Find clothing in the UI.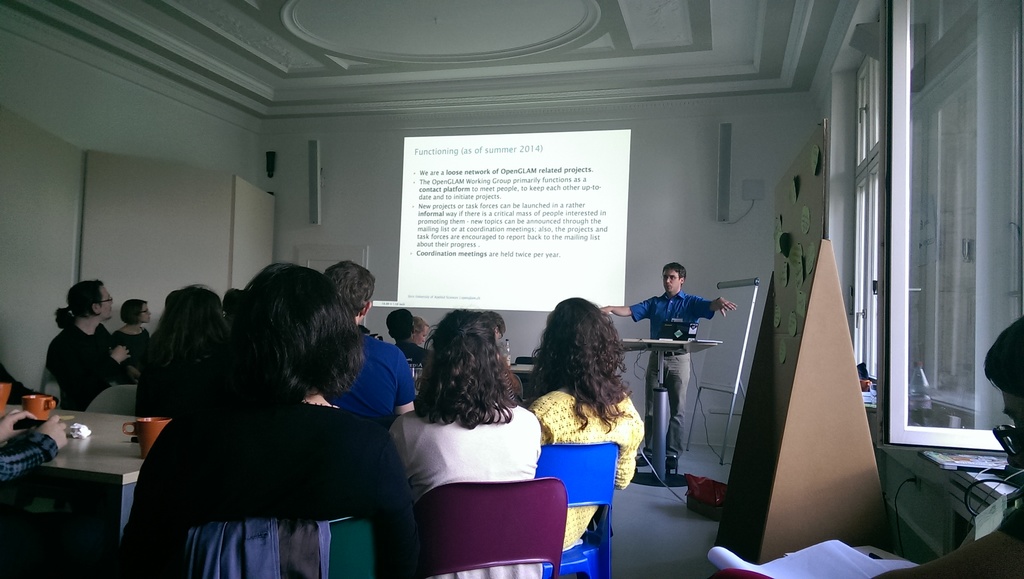
UI element at 113, 316, 154, 368.
